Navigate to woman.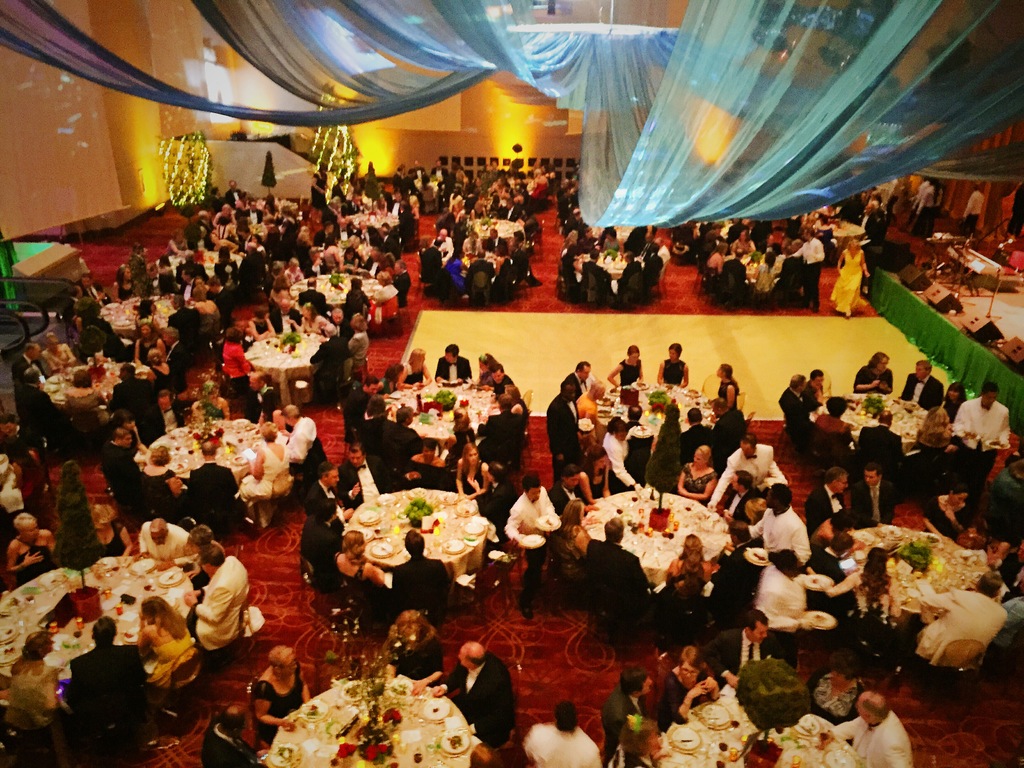
Navigation target: (left=580, top=444, right=615, bottom=502).
